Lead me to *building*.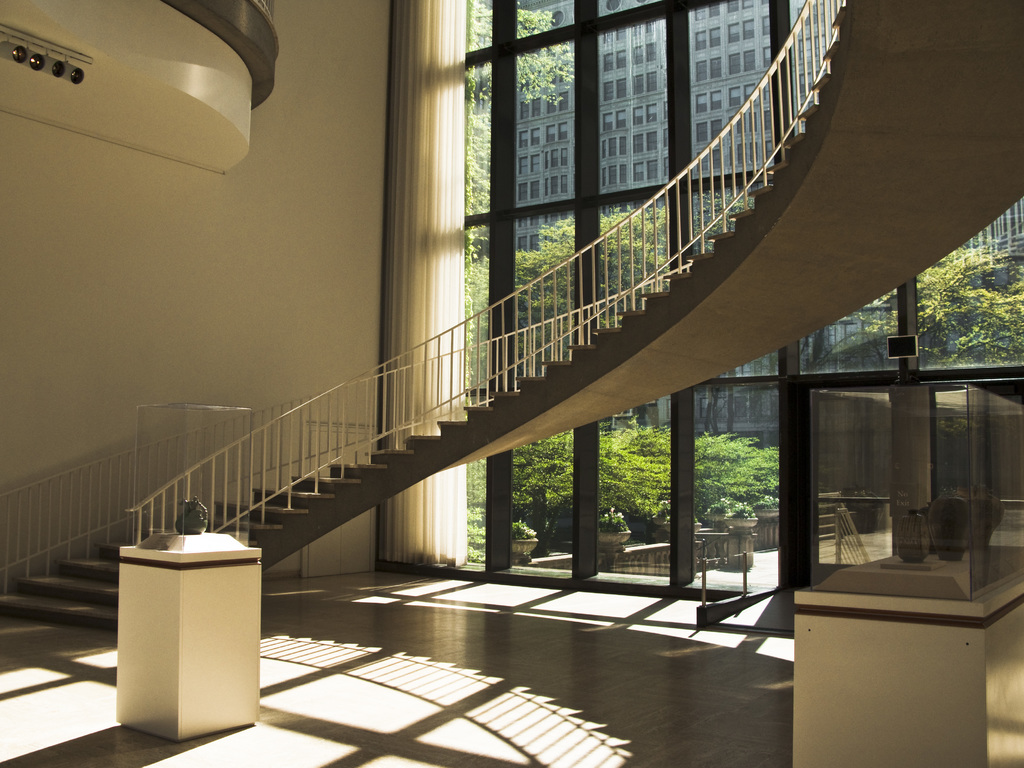
Lead to [left=0, top=0, right=1023, bottom=767].
